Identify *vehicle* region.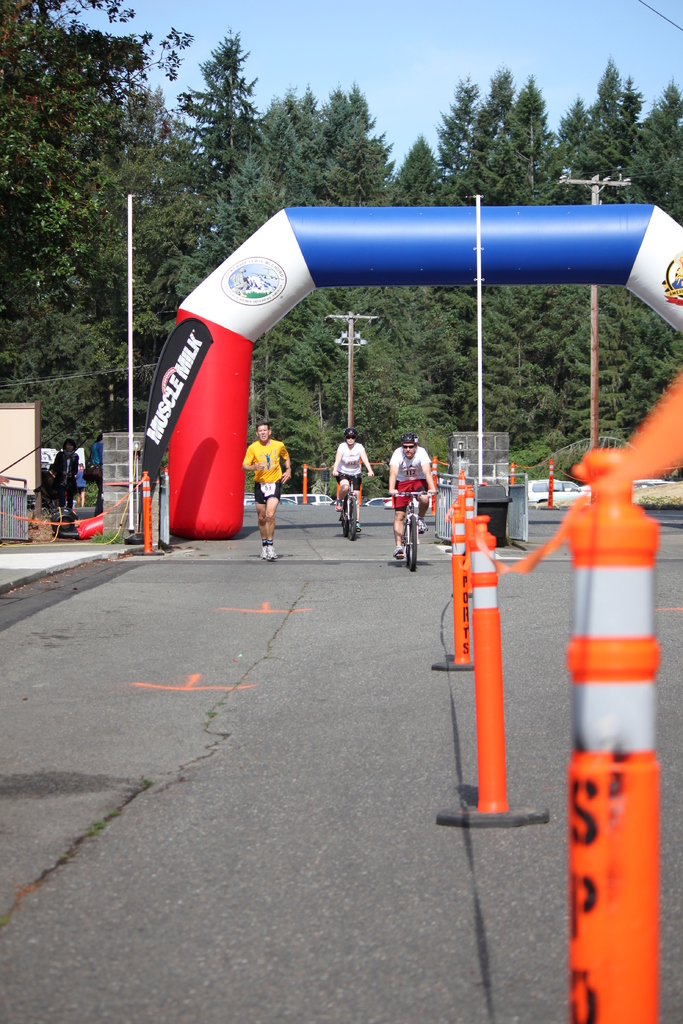
Region: 390, 490, 441, 568.
